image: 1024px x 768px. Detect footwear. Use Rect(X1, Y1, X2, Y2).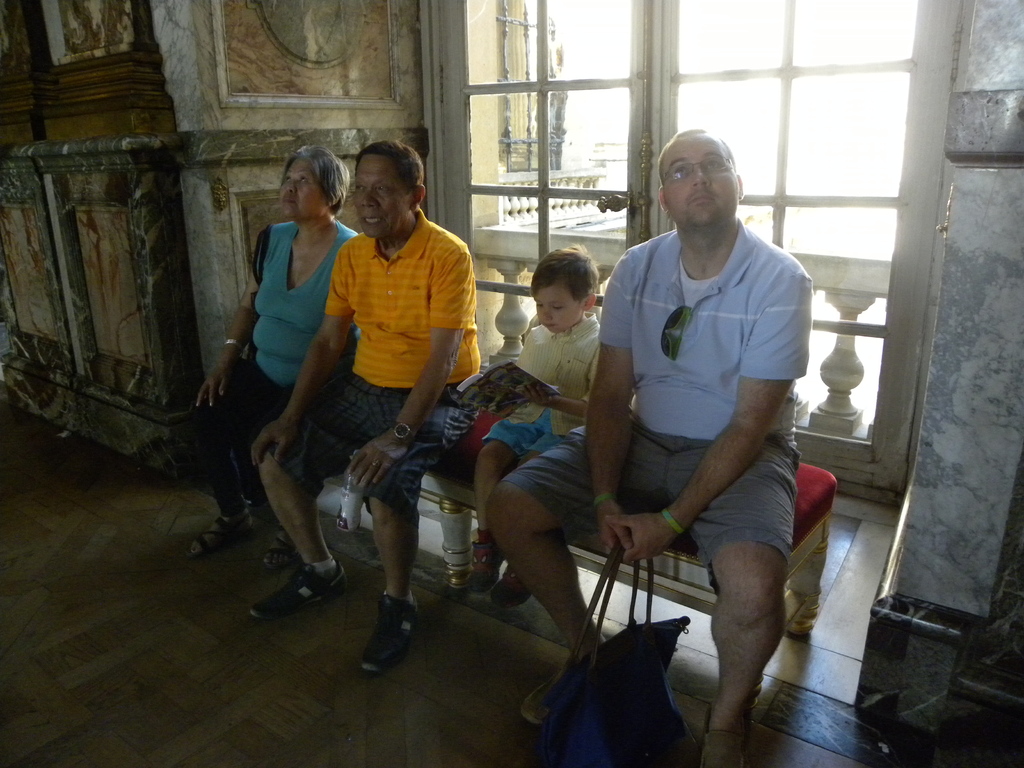
Rect(248, 560, 355, 623).
